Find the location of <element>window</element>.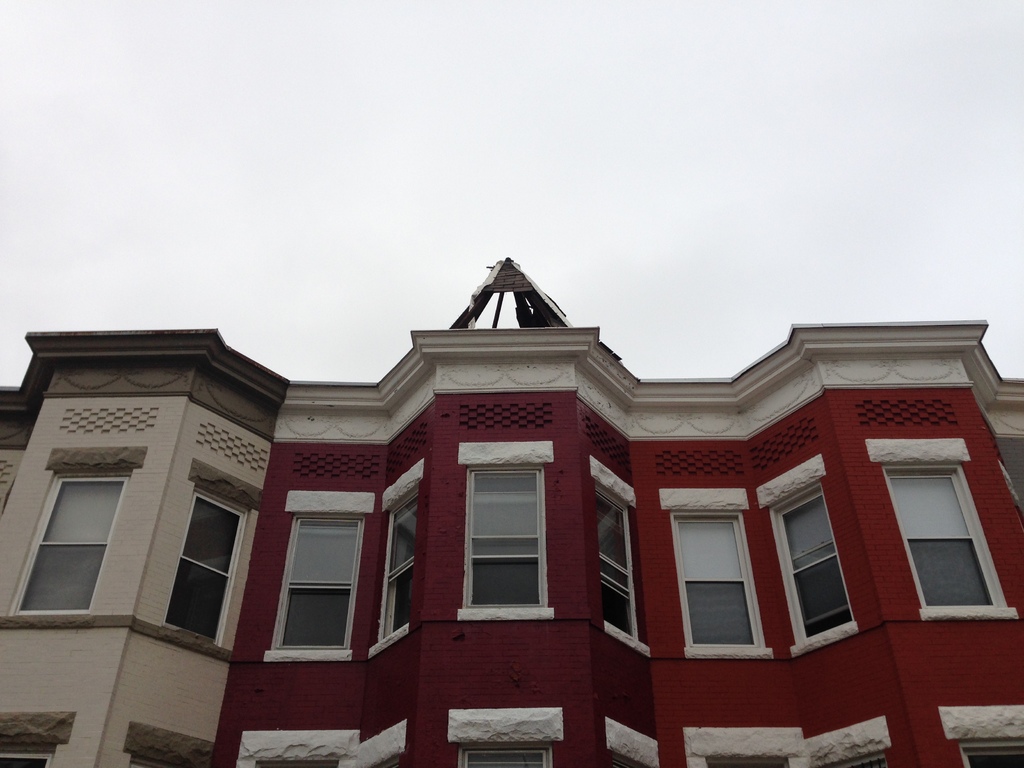
Location: <box>782,497,848,640</box>.
